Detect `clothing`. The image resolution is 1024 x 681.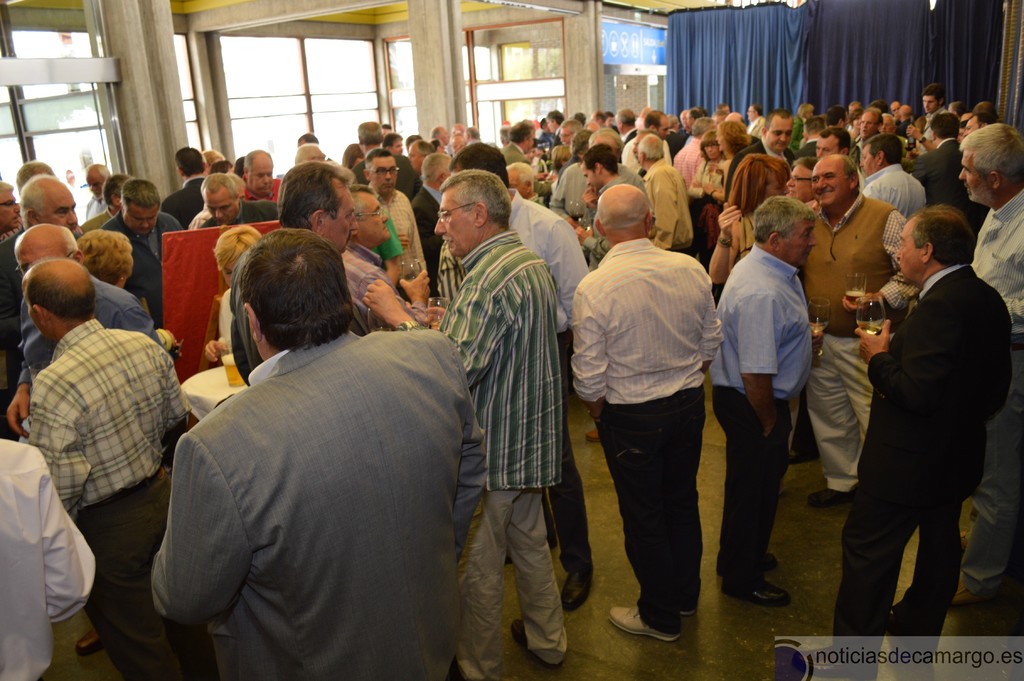
(left=376, top=179, right=418, bottom=312).
